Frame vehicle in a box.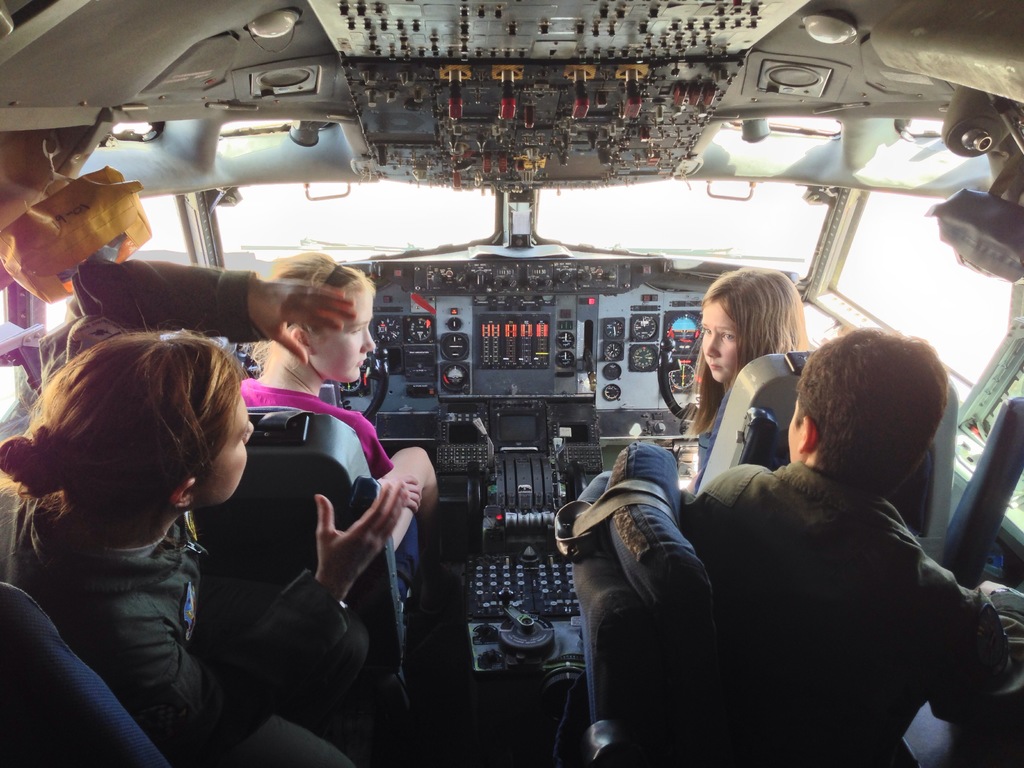
5/53/1019/716.
